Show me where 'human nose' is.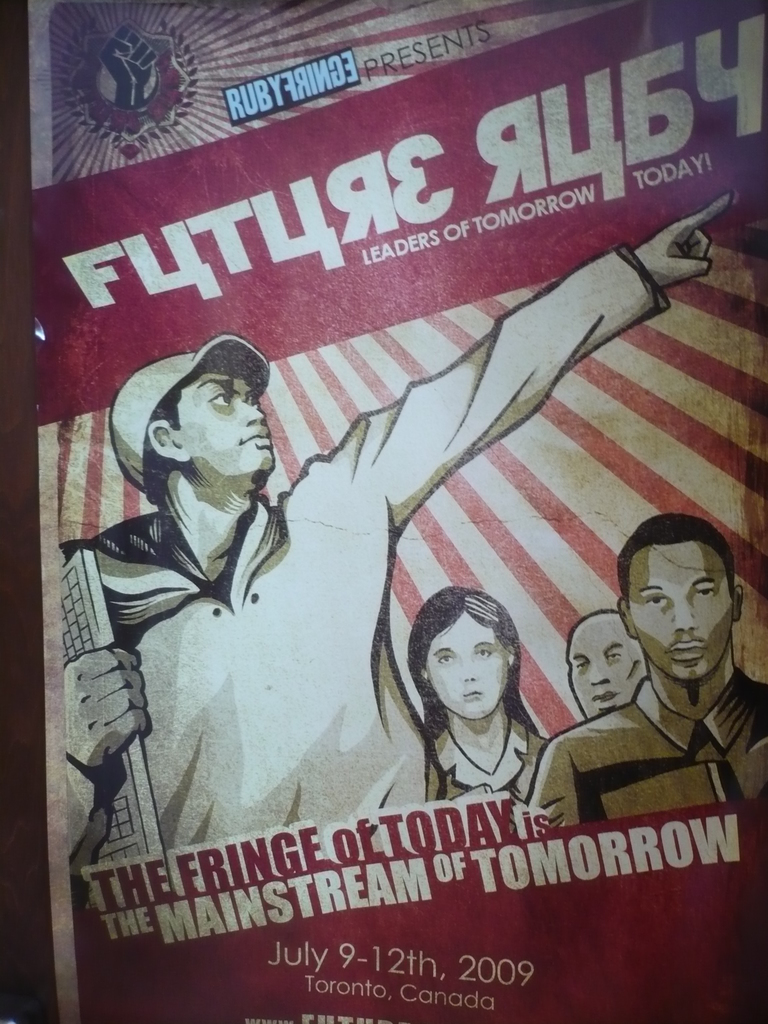
'human nose' is at box=[239, 396, 266, 426].
